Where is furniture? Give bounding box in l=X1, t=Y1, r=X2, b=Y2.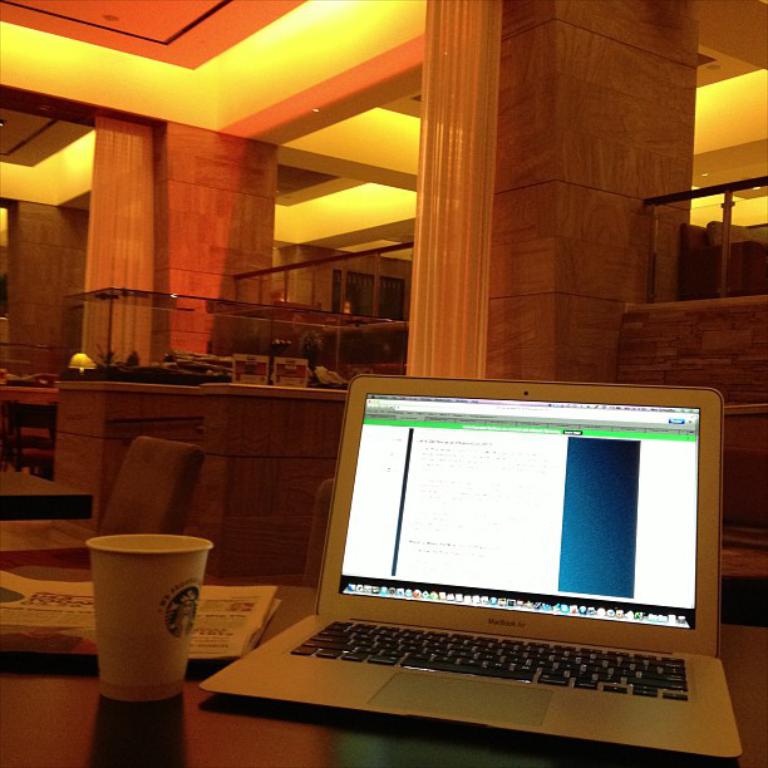
l=0, t=397, r=56, b=473.
